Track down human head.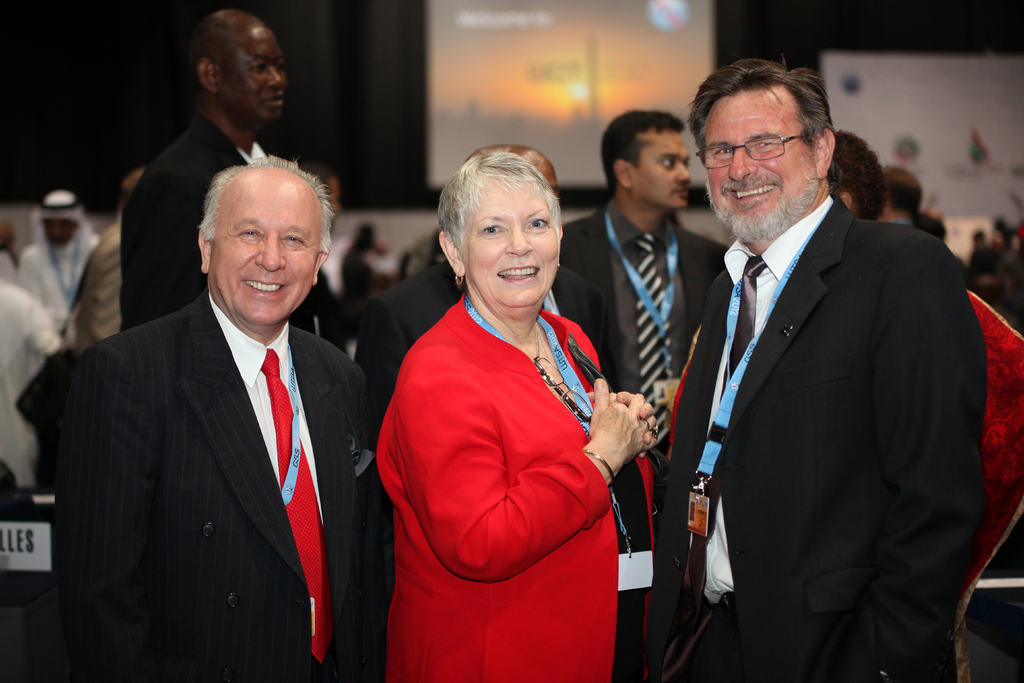
Tracked to (687,62,836,242).
